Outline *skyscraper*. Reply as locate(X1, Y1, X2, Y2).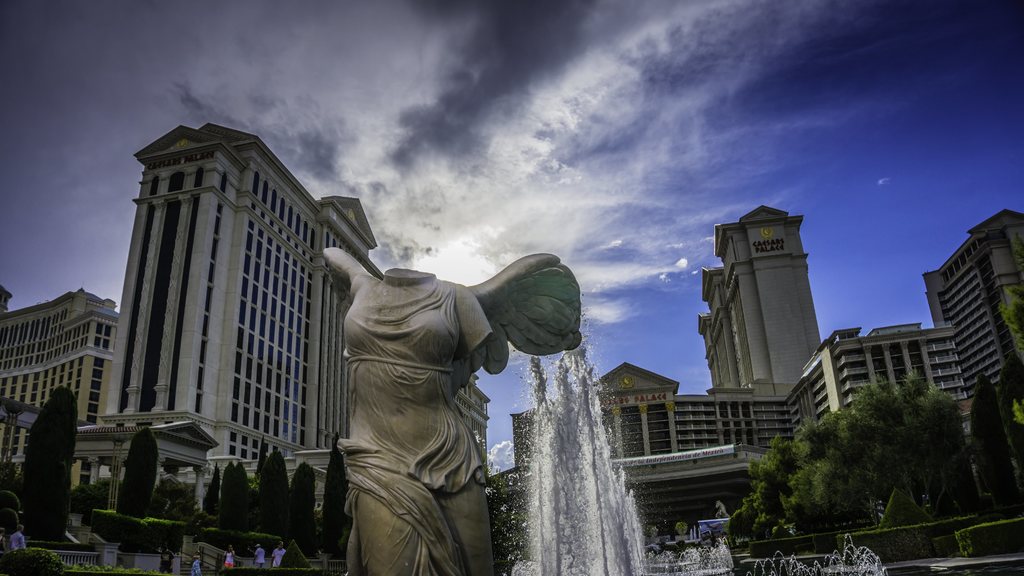
locate(0, 292, 120, 422).
